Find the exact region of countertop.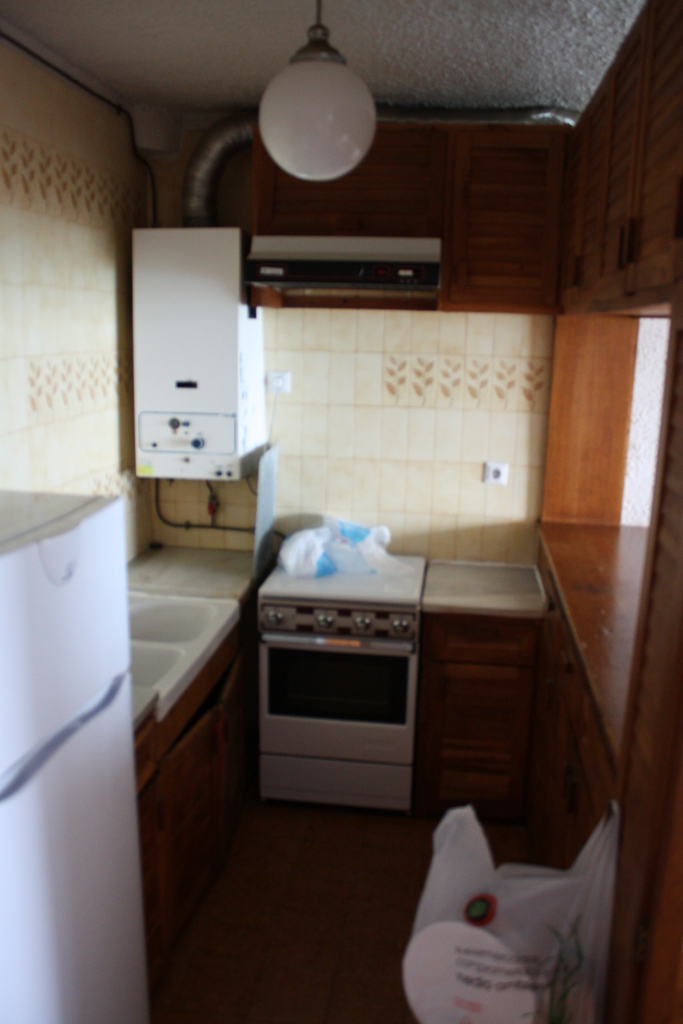
Exact region: pyautogui.locateOnScreen(422, 557, 548, 620).
